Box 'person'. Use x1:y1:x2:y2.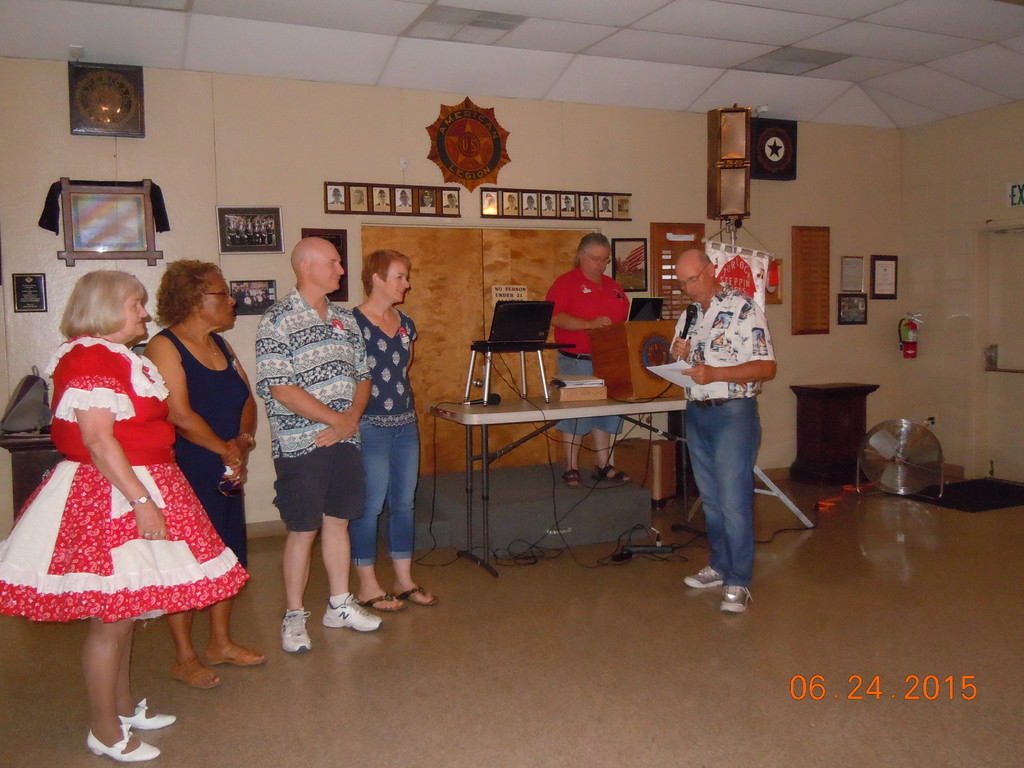
0:270:253:767.
